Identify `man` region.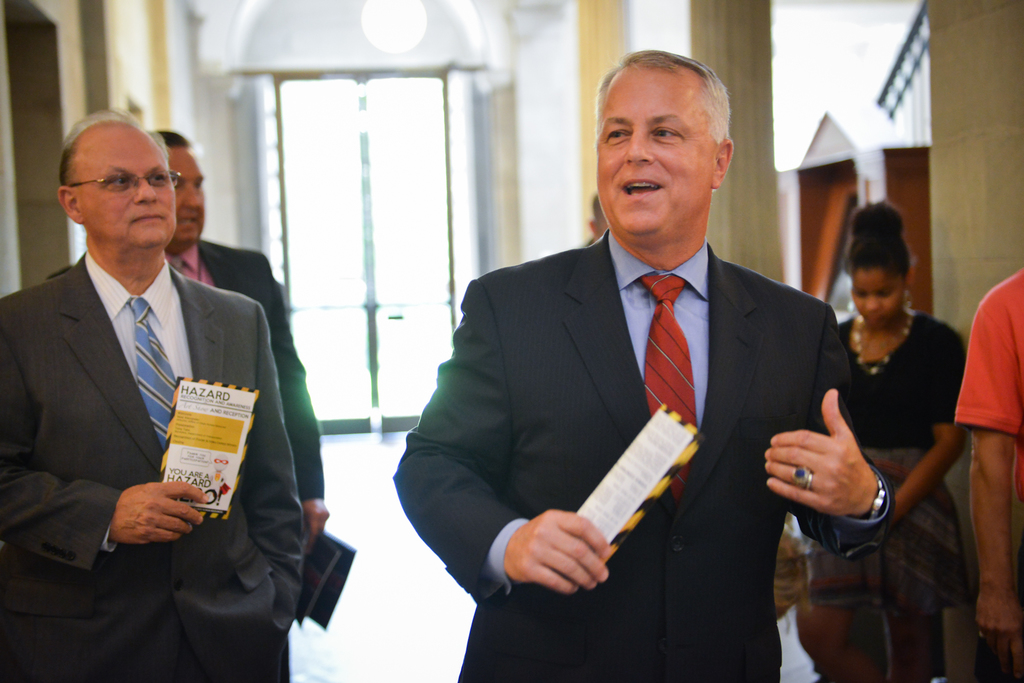
Region: [392,49,897,682].
